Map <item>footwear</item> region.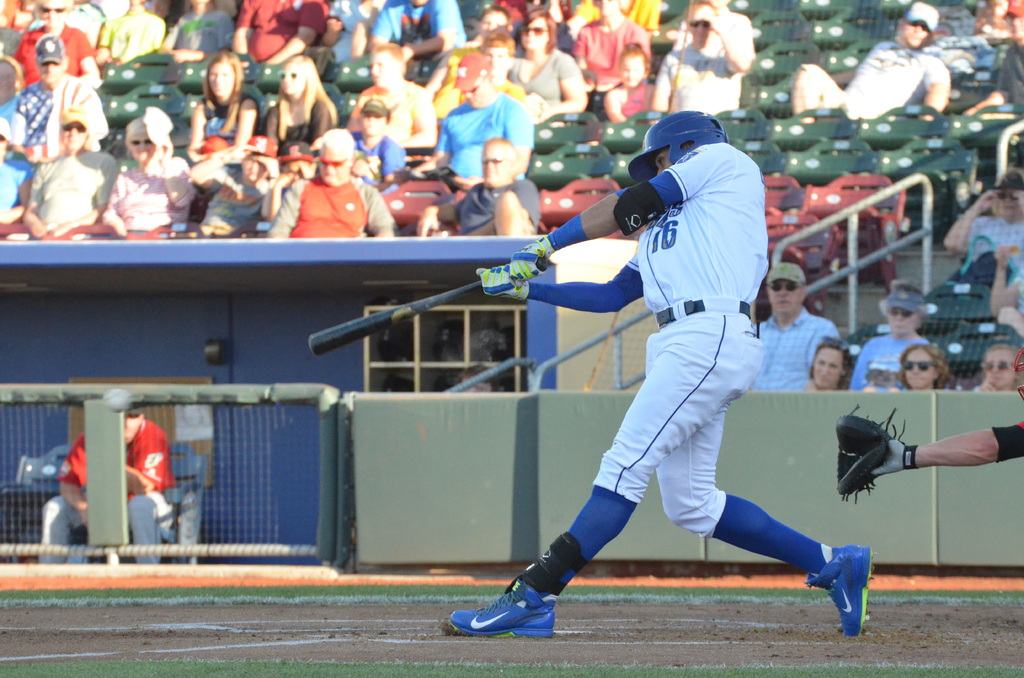
Mapped to box(836, 408, 906, 506).
